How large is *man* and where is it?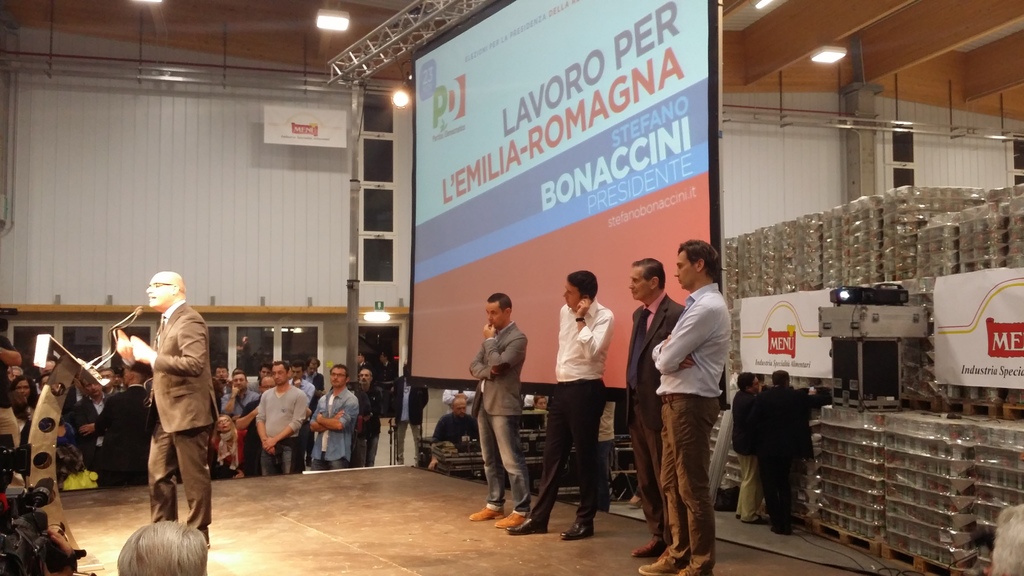
Bounding box: 68,380,103,479.
